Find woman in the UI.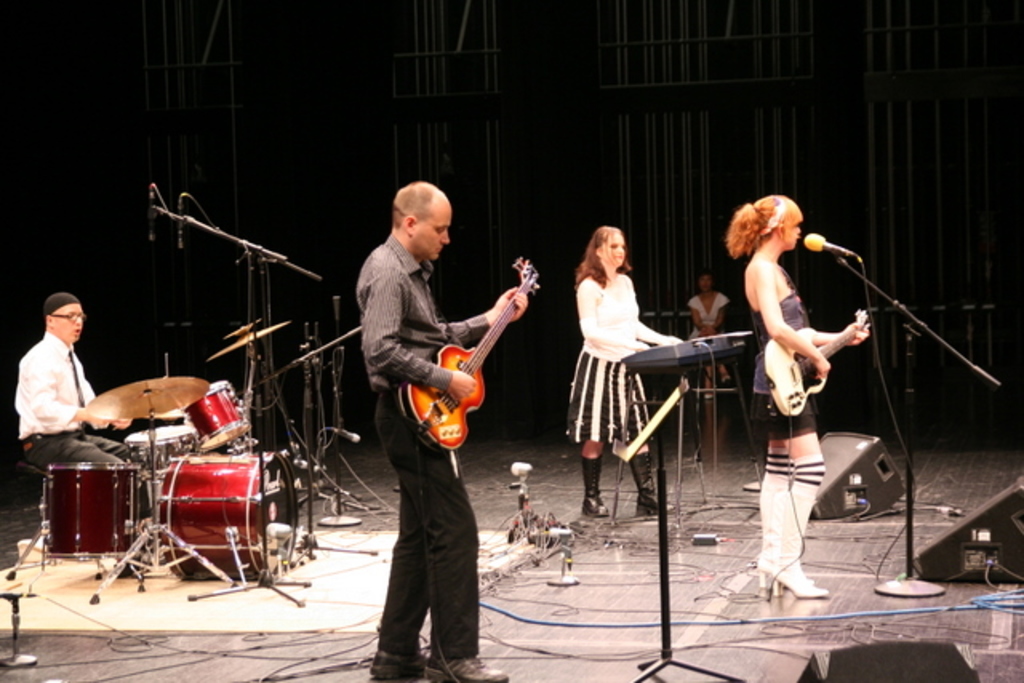
UI element at <region>690, 269, 738, 405</region>.
